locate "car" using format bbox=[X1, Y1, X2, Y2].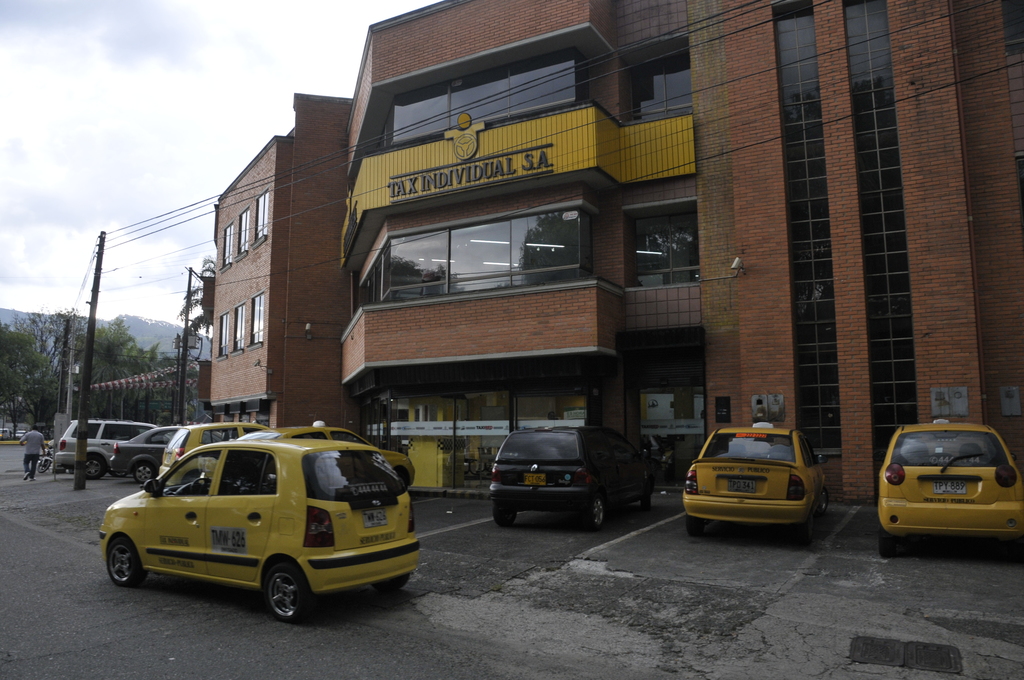
bbox=[163, 420, 270, 479].
